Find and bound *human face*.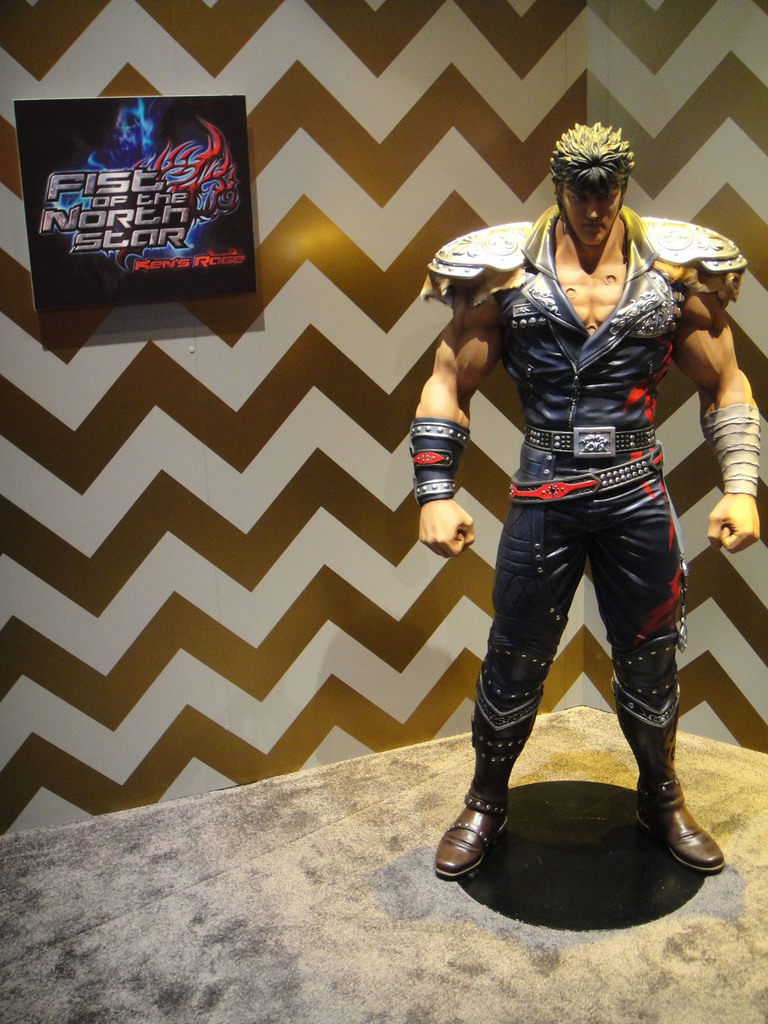
Bound: <bbox>561, 182, 621, 244</bbox>.
